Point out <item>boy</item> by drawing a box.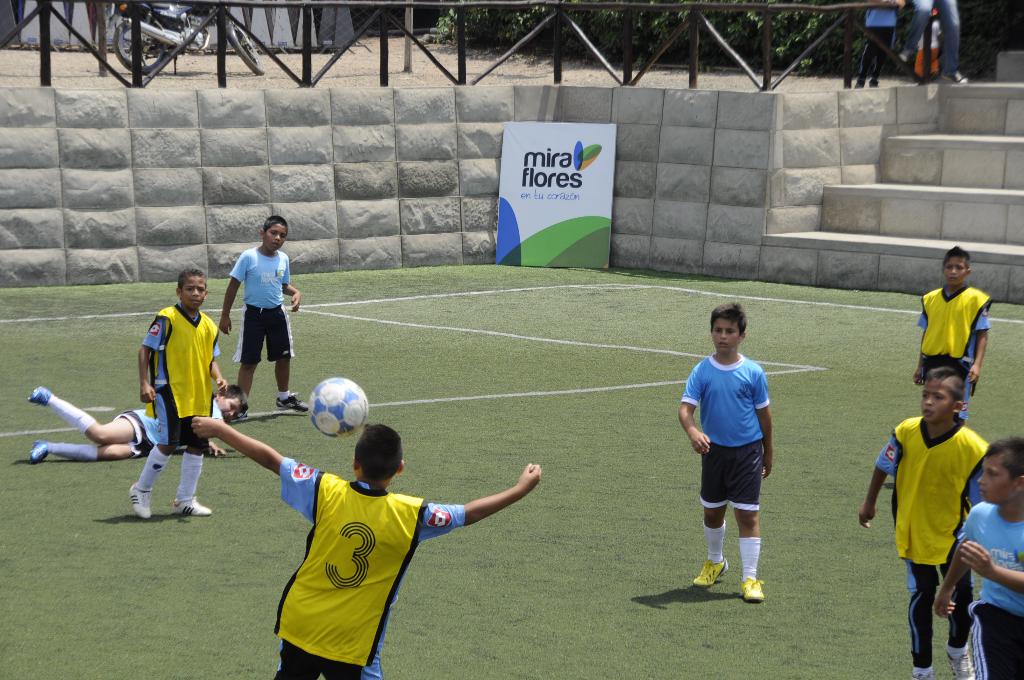
detection(859, 366, 993, 676).
